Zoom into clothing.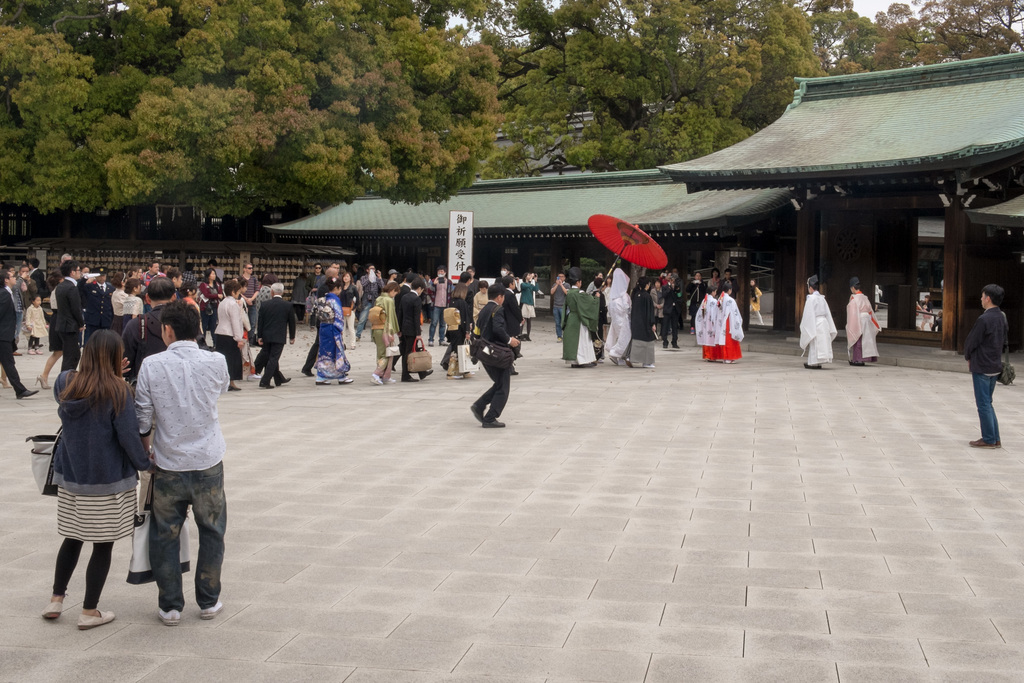
Zoom target: 695, 286, 715, 360.
